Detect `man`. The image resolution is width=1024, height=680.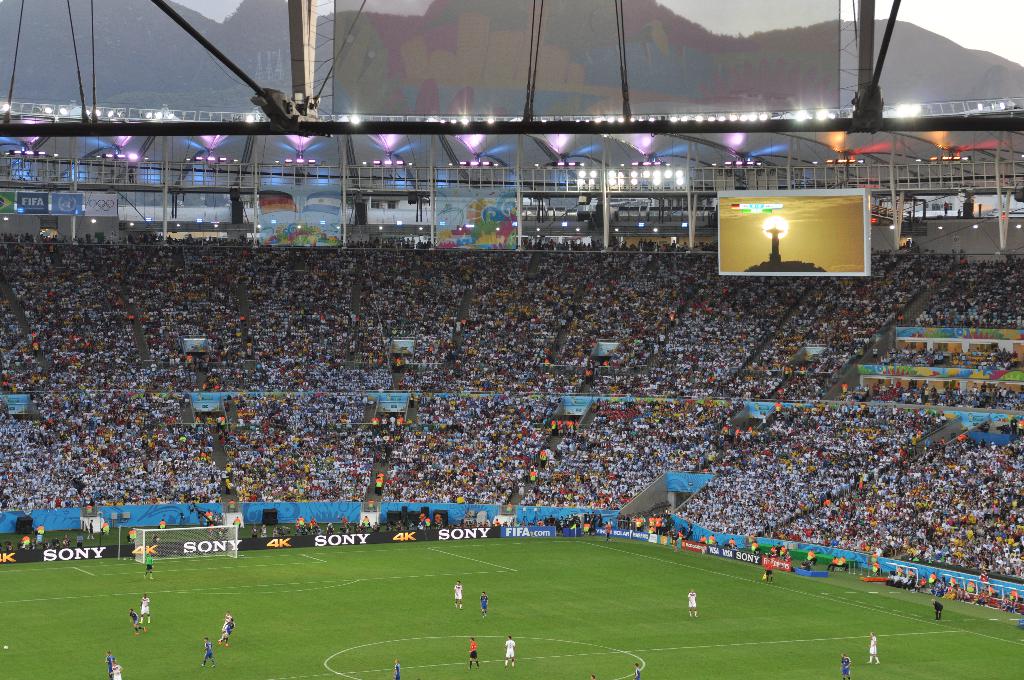
select_region(360, 515, 370, 528).
